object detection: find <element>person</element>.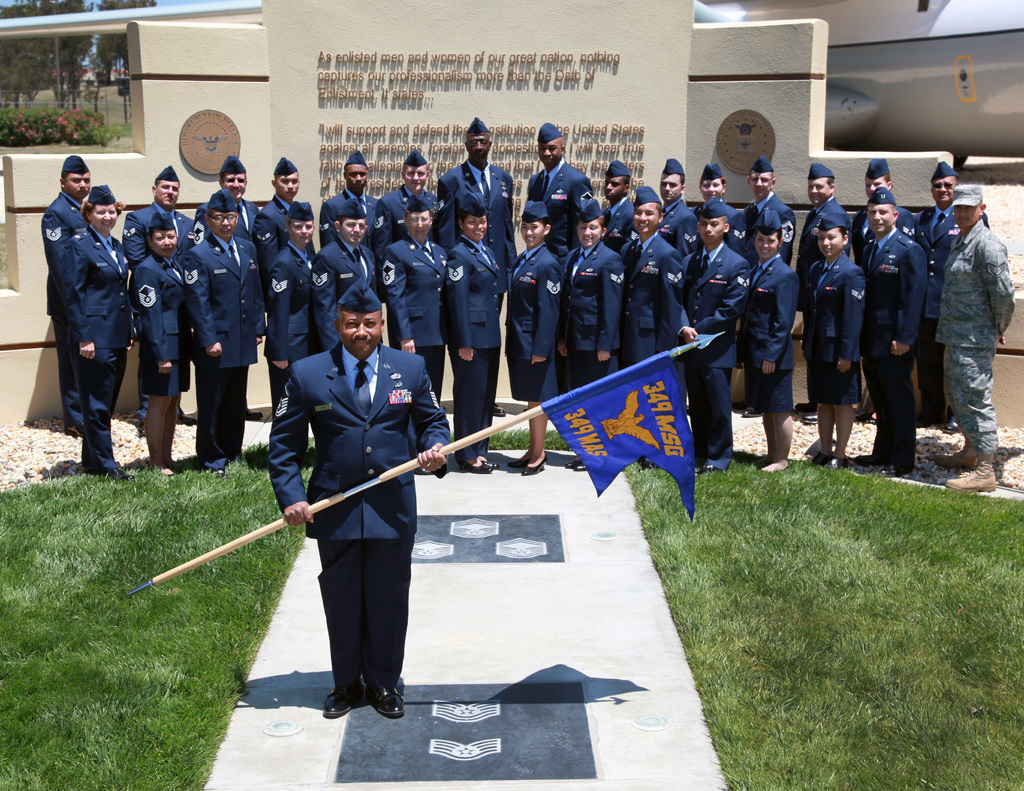
[left=199, top=155, right=273, bottom=426].
